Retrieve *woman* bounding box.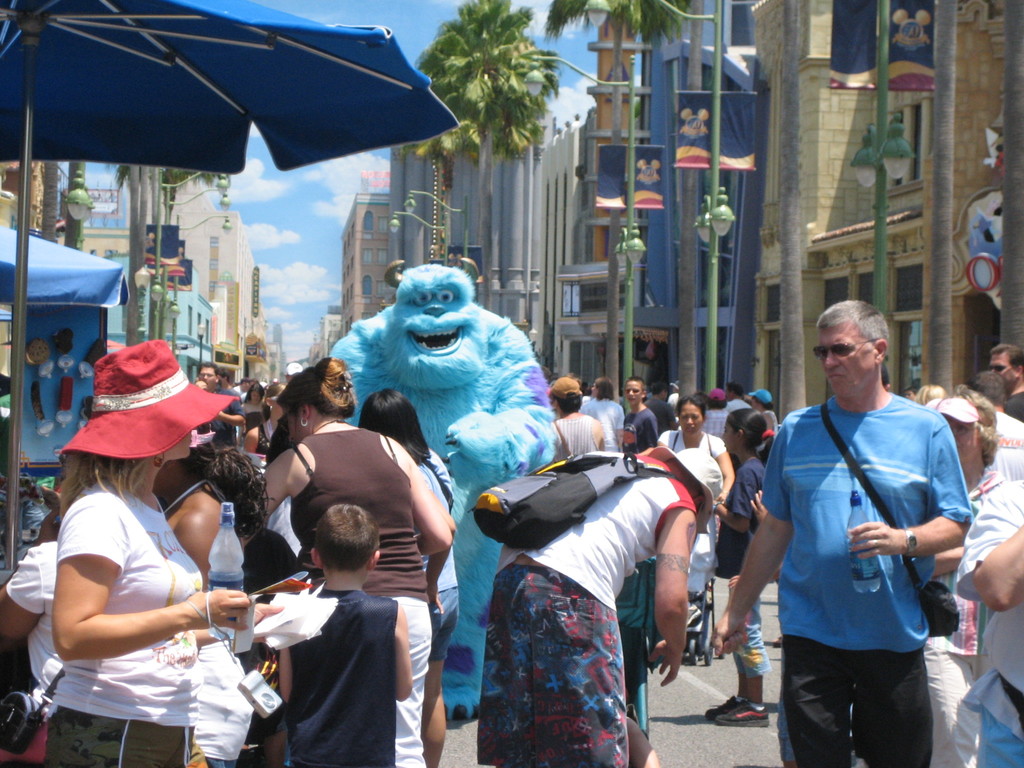
Bounding box: Rect(707, 392, 779, 739).
